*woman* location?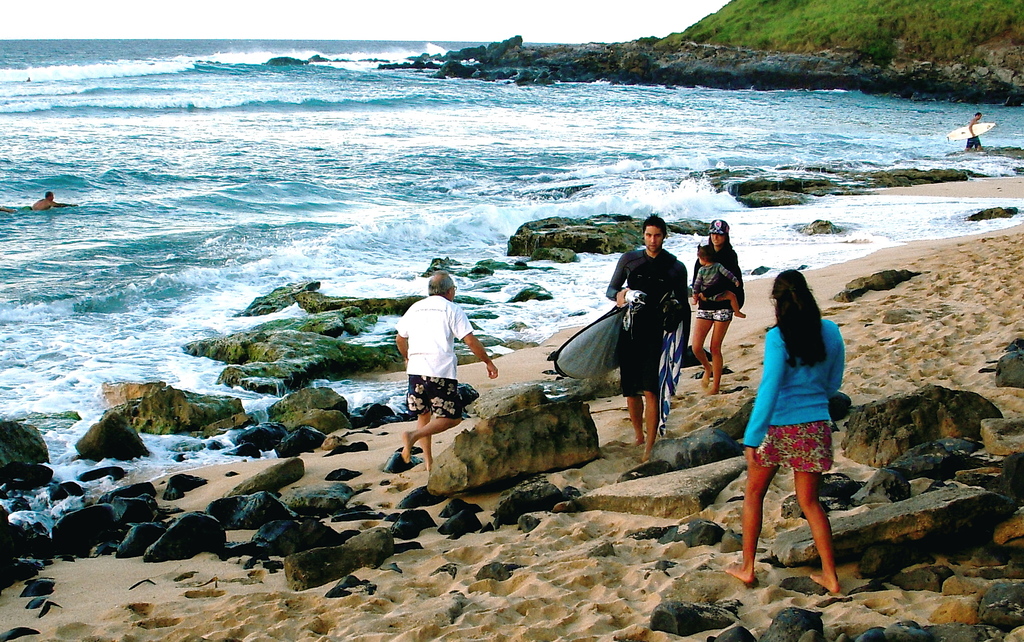
[left=690, top=216, right=747, bottom=394]
